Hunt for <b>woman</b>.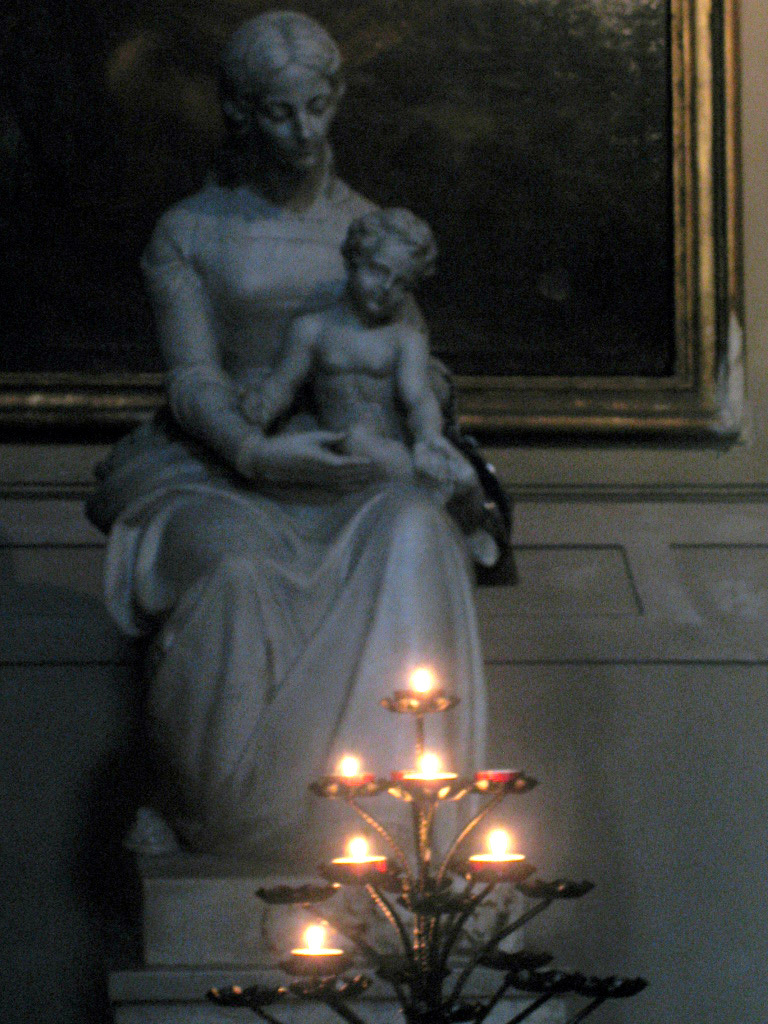
Hunted down at detection(89, 9, 479, 855).
